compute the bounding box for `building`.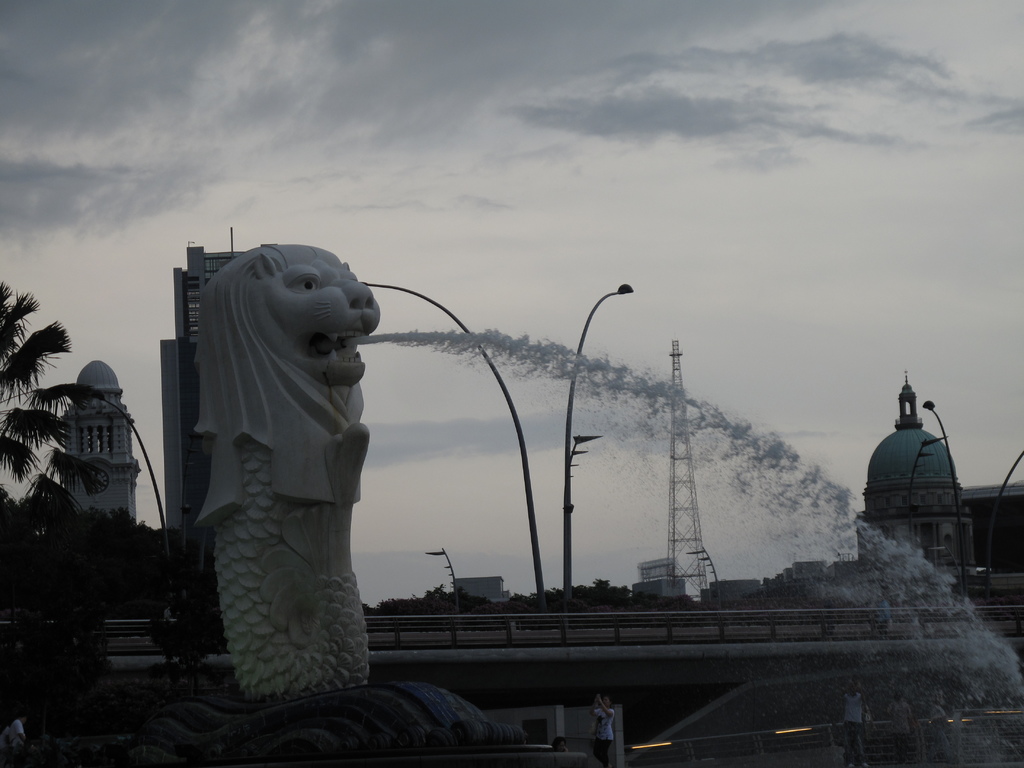
[left=634, top=579, right=686, bottom=598].
